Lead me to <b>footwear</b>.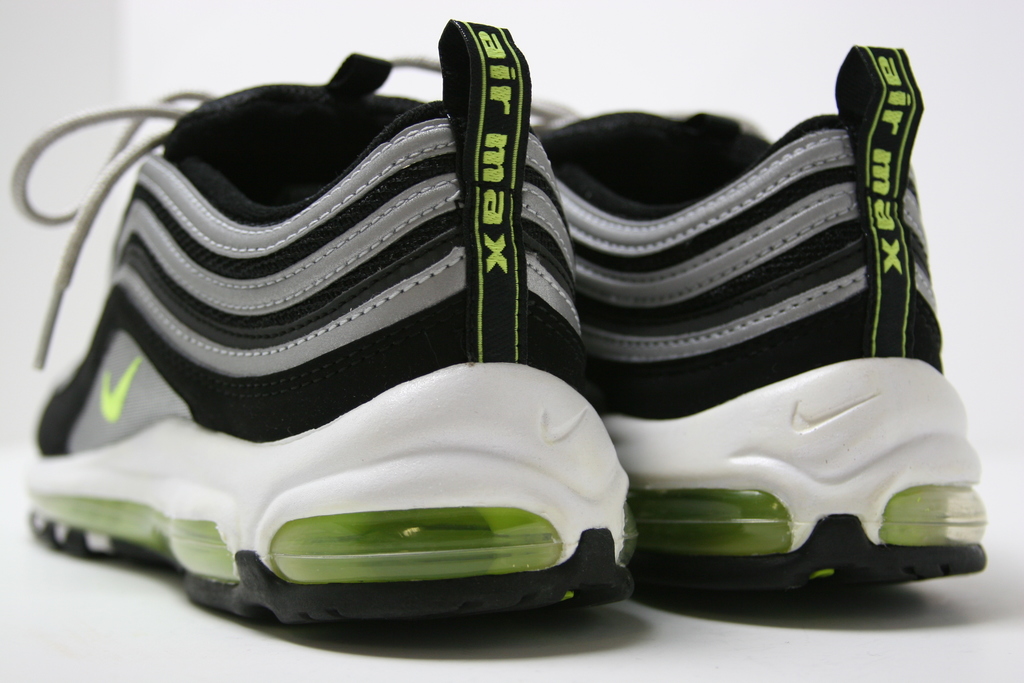
Lead to detection(24, 21, 637, 622).
